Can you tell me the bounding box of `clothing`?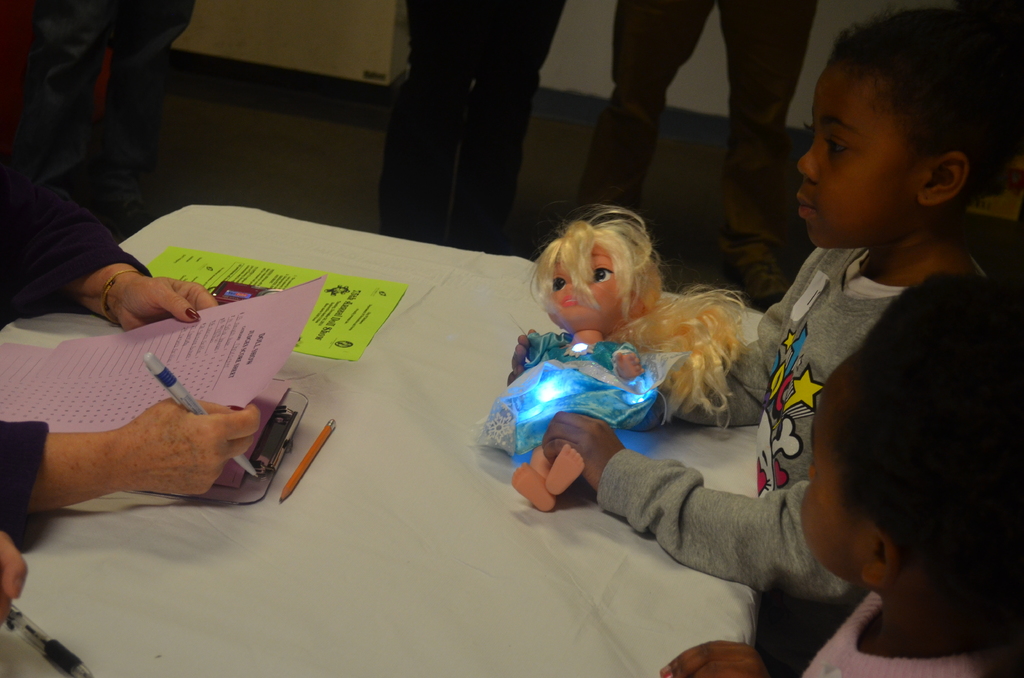
794/590/1023/677.
